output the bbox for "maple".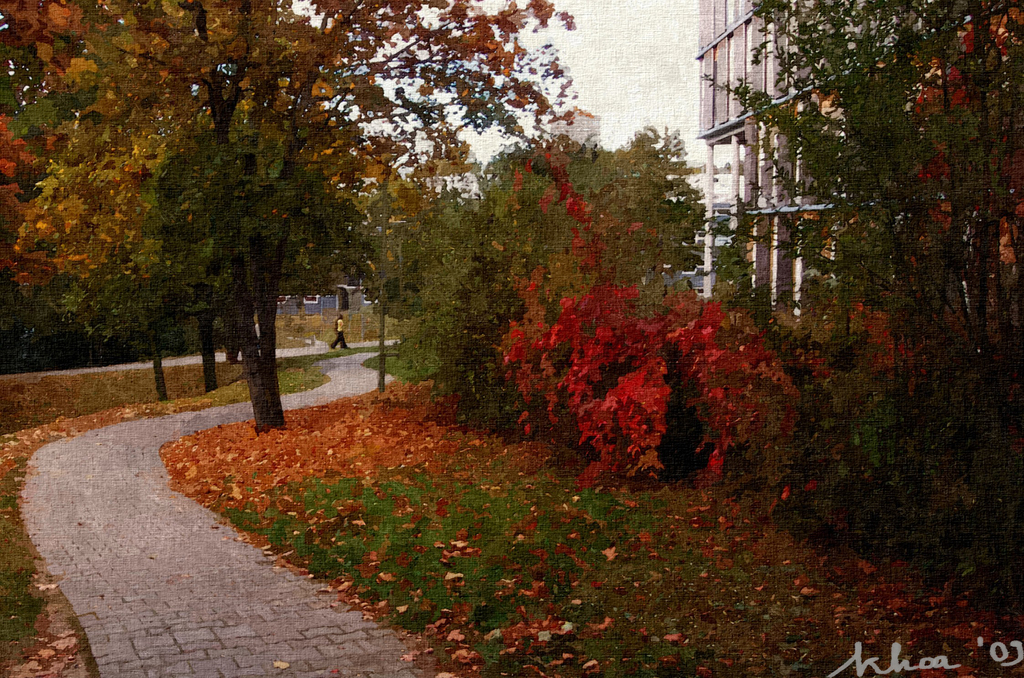
(left=366, top=0, right=1023, bottom=622).
